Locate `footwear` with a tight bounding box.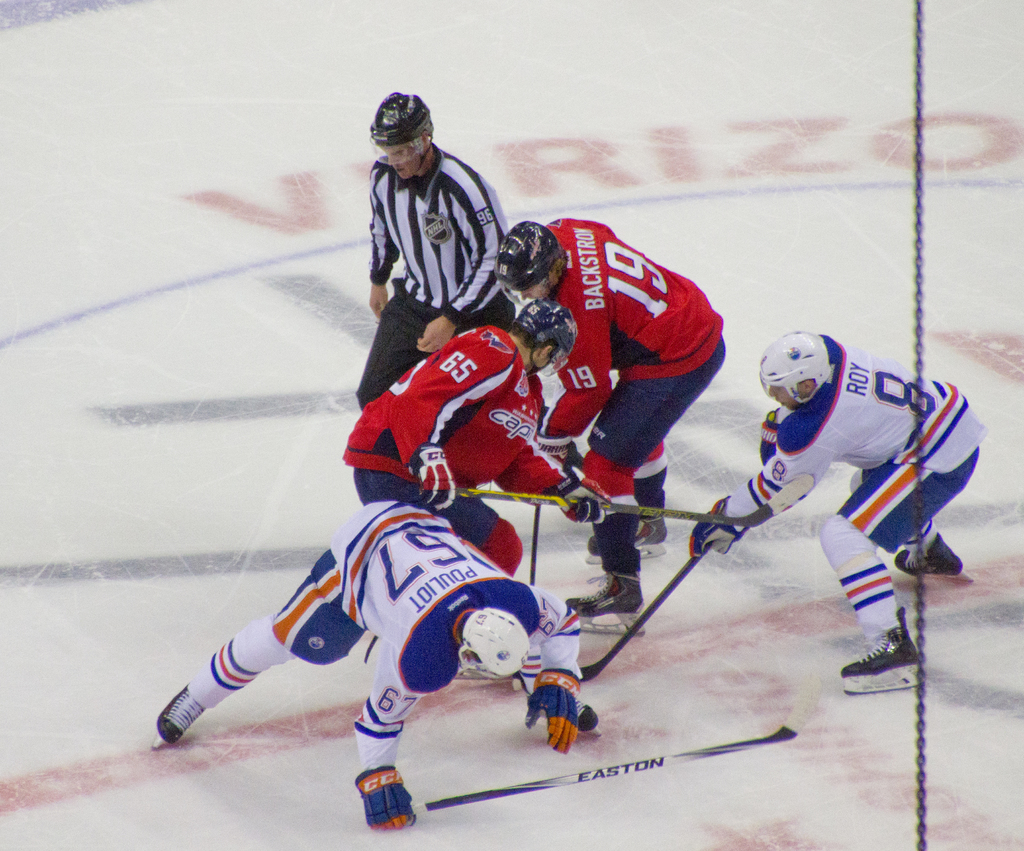
x1=588 y1=521 x2=669 y2=547.
